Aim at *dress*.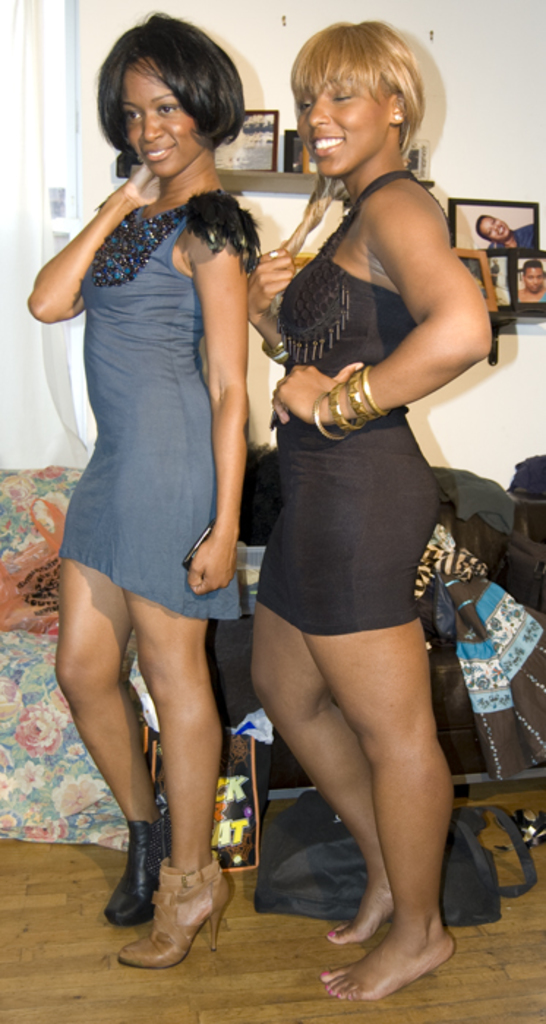
Aimed at region(59, 195, 259, 620).
